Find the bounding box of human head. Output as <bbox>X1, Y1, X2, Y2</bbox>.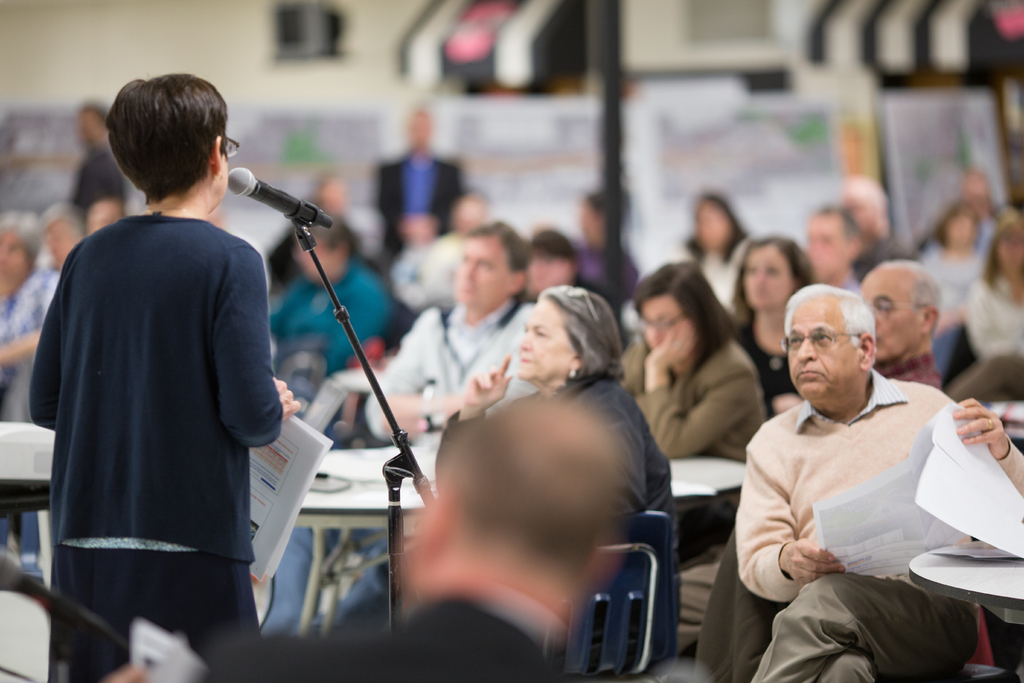
<bbox>451, 224, 538, 310</bbox>.
